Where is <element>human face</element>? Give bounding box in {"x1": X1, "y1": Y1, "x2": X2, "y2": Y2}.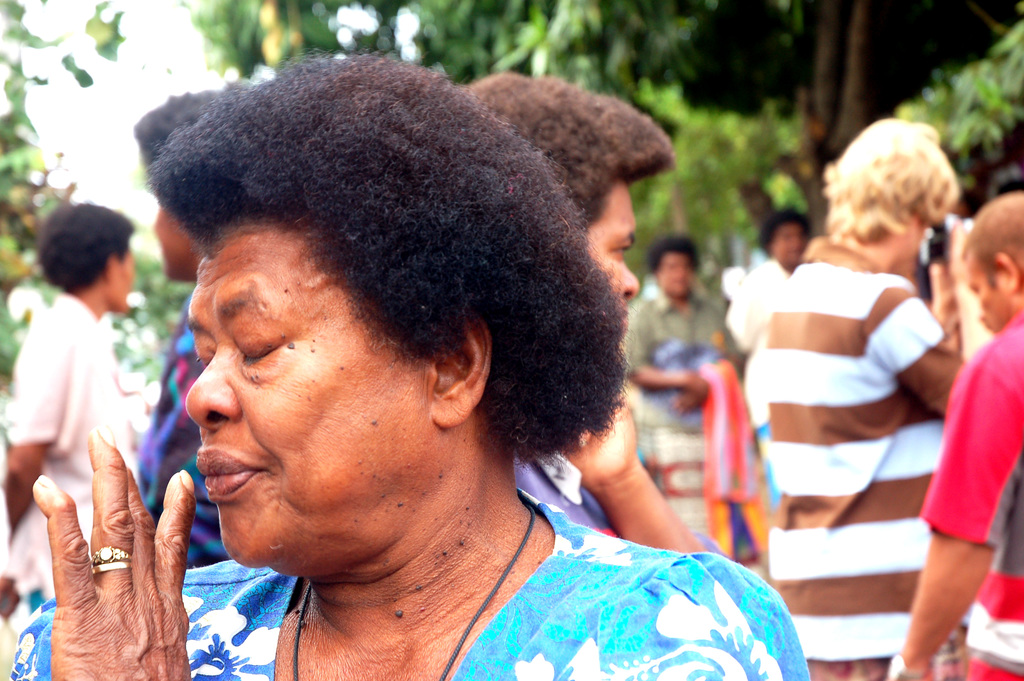
{"x1": 902, "y1": 216, "x2": 934, "y2": 260}.
